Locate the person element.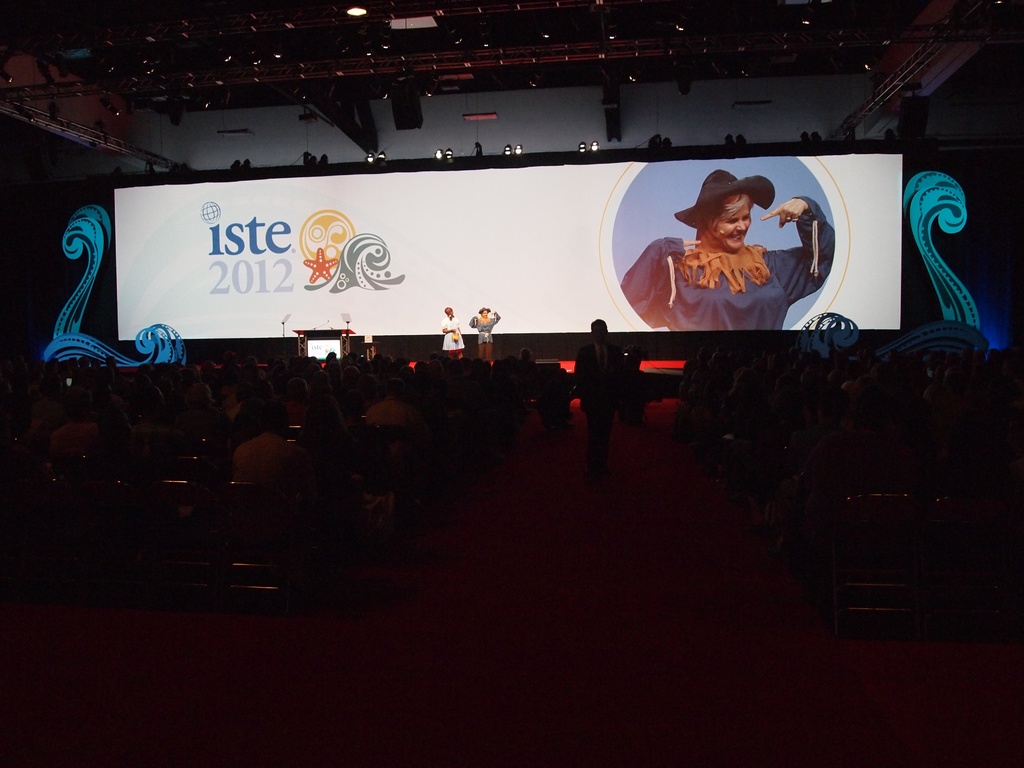
Element bbox: bbox(472, 303, 502, 363).
